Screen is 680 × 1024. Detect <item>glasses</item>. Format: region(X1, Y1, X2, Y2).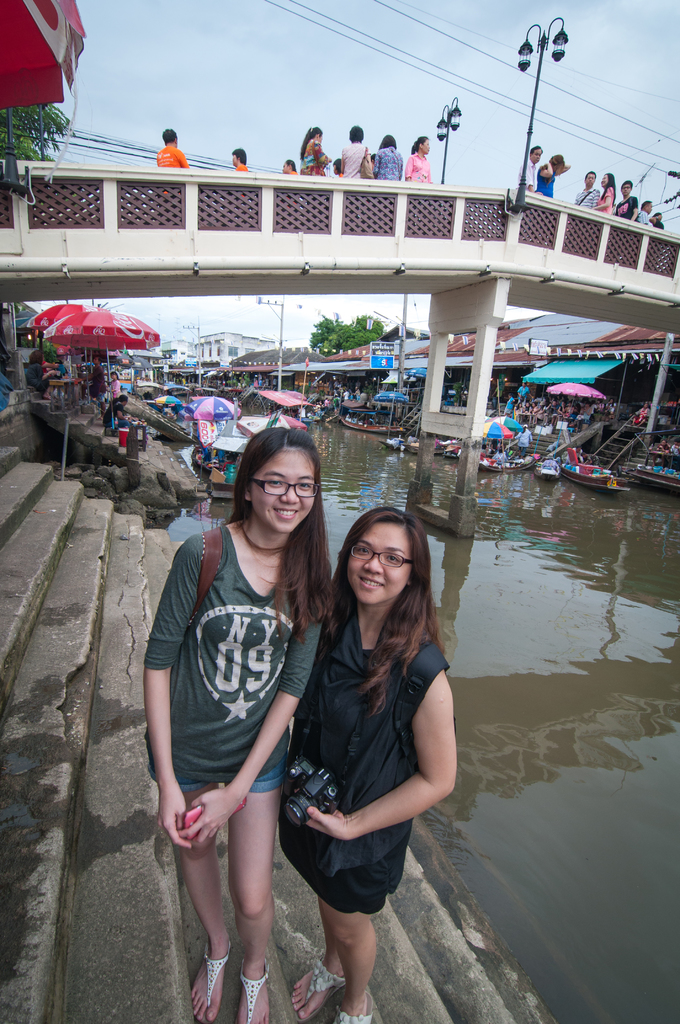
region(342, 536, 415, 570).
